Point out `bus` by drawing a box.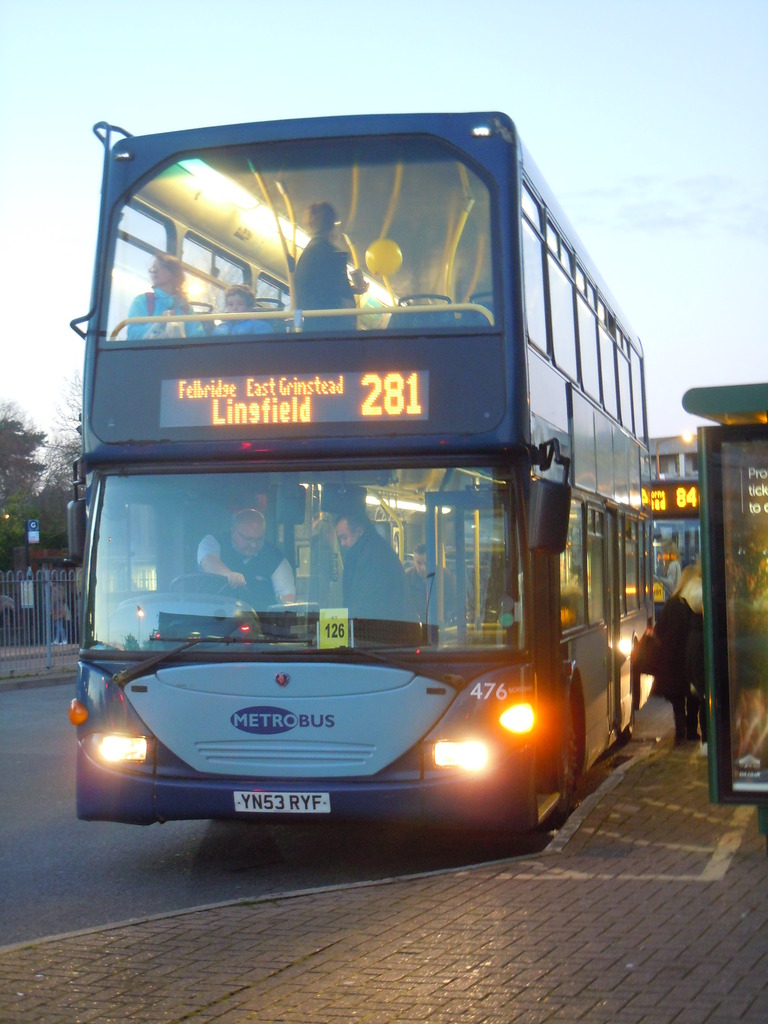
(61, 100, 670, 849).
